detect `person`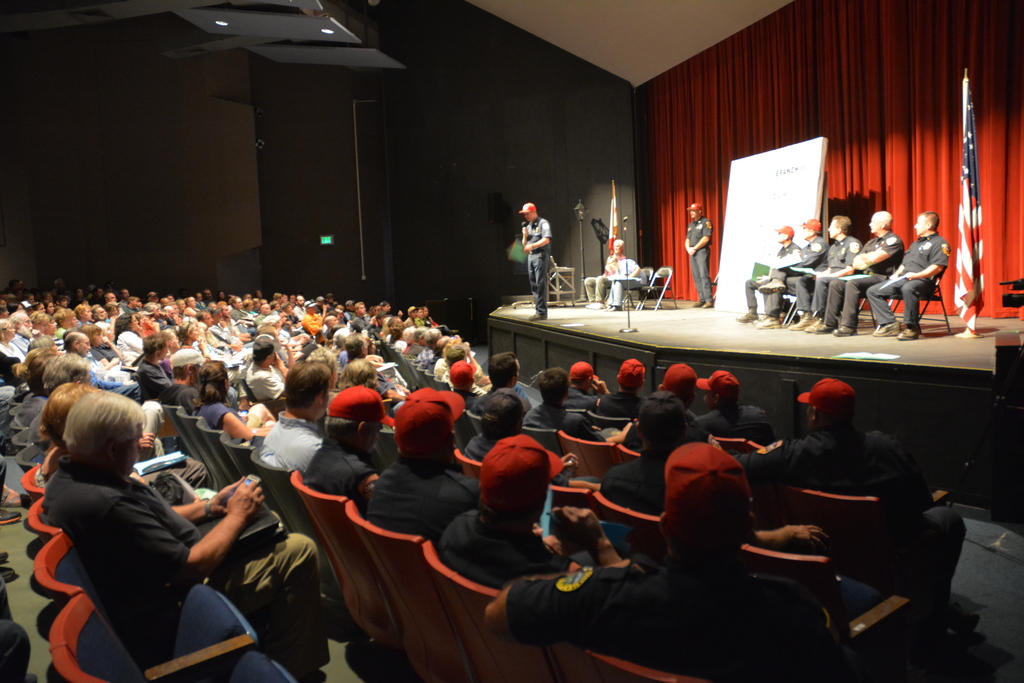
box=[809, 218, 860, 334]
